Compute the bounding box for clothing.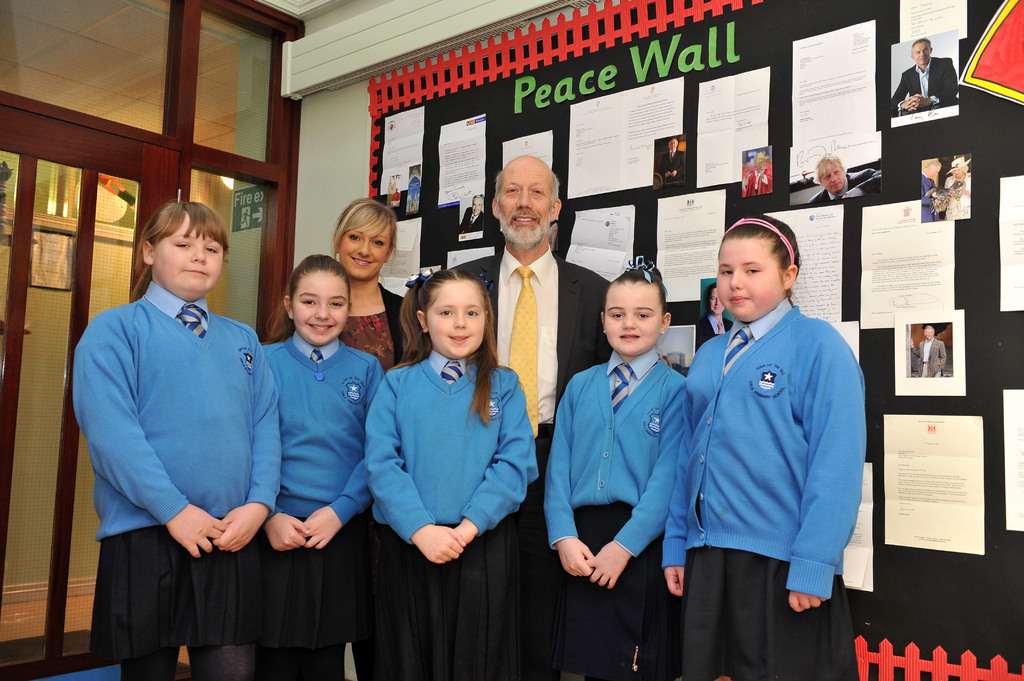
locate(362, 340, 536, 673).
